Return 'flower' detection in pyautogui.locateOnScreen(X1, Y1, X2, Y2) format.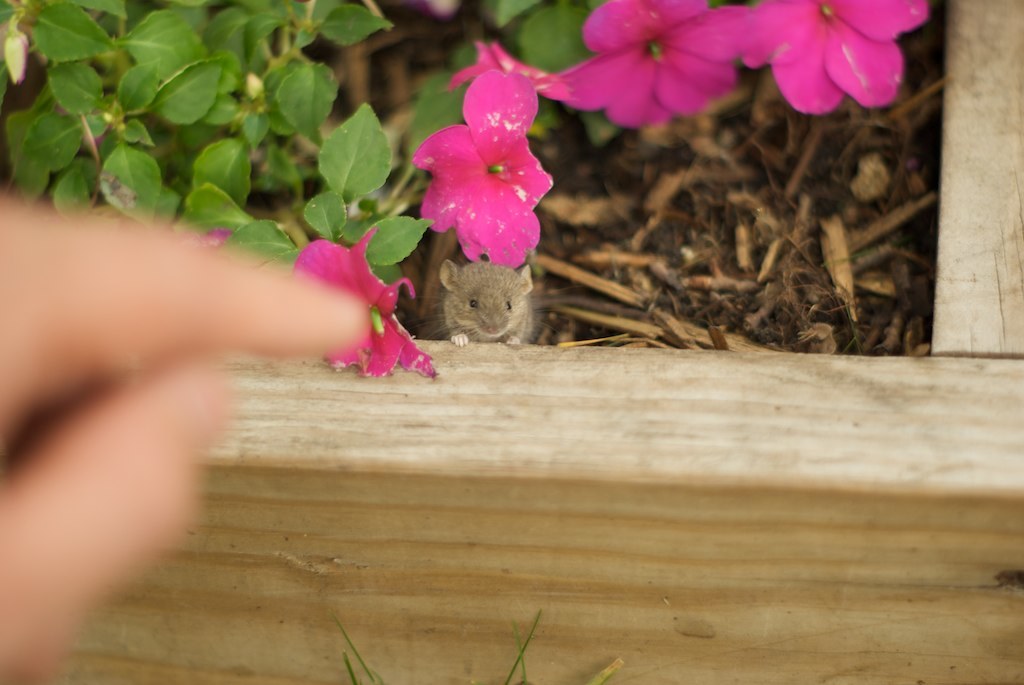
pyautogui.locateOnScreen(169, 224, 235, 249).
